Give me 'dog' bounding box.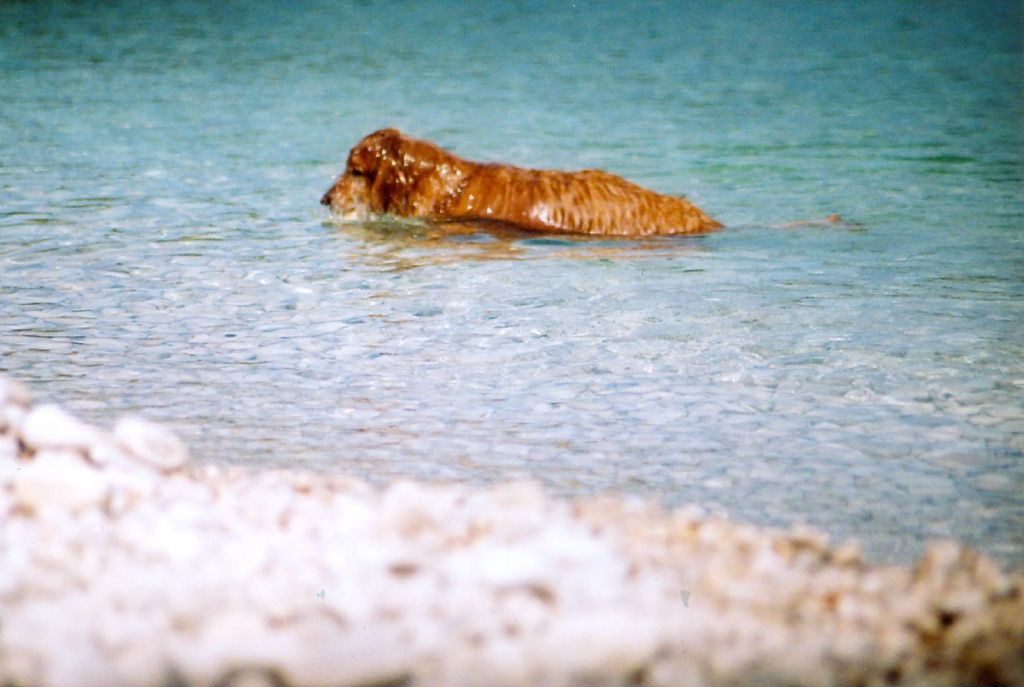
318,126,842,238.
